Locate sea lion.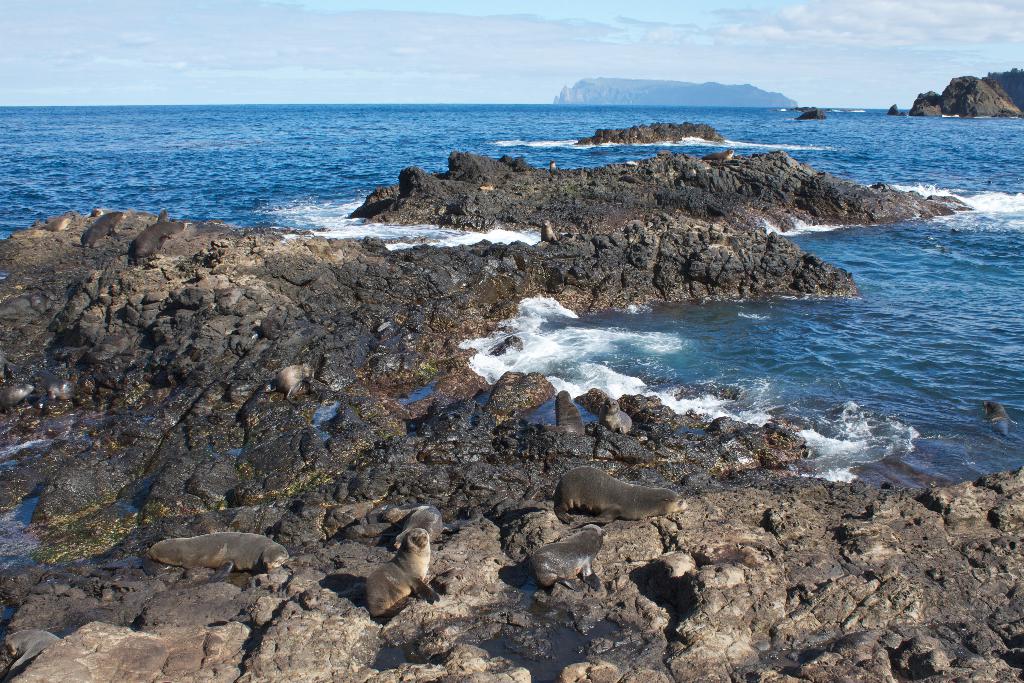
Bounding box: bbox(706, 150, 739, 159).
